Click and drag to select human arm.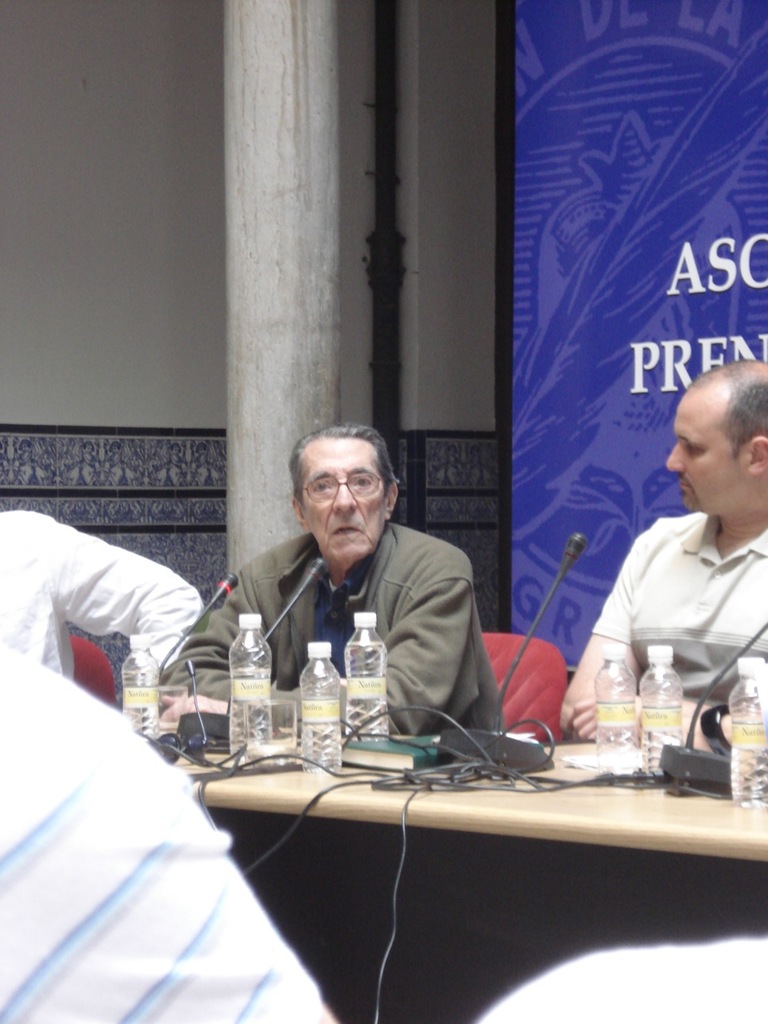
Selection: <bbox>150, 570, 371, 731</bbox>.
